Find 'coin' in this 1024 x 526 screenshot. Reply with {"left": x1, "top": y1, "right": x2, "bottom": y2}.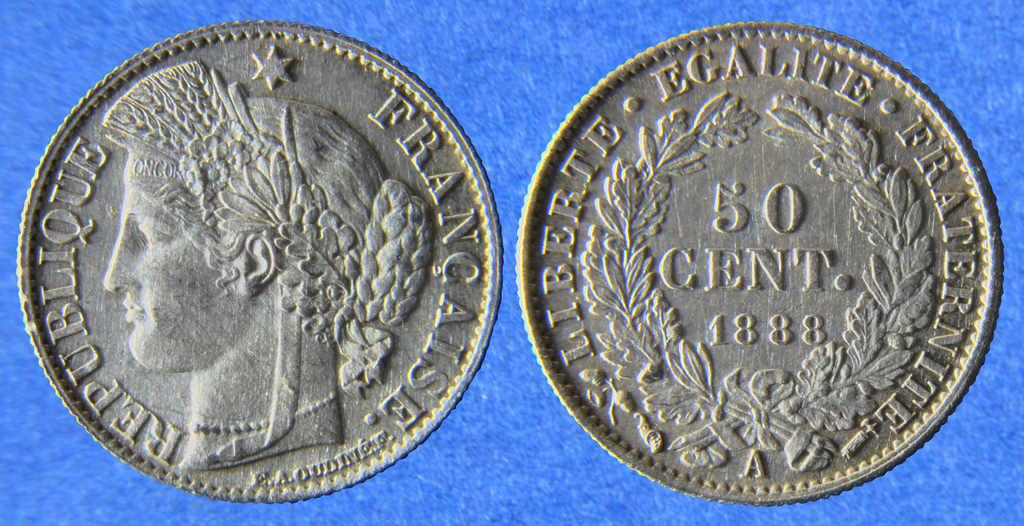
{"left": 511, "top": 17, "right": 1004, "bottom": 502}.
